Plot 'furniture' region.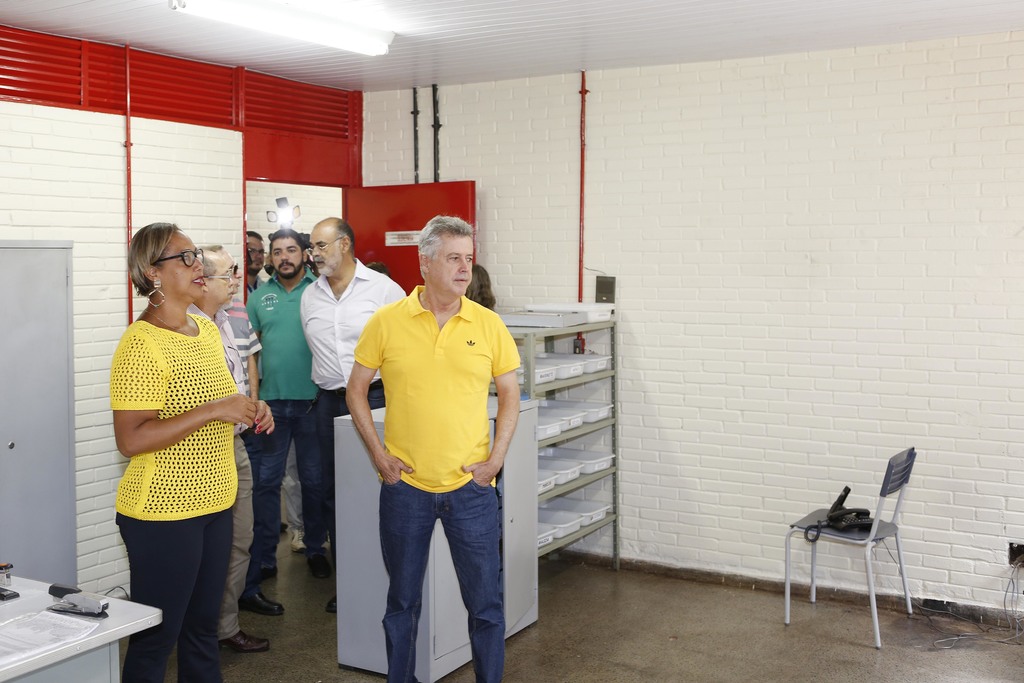
Plotted at rect(0, 573, 163, 682).
